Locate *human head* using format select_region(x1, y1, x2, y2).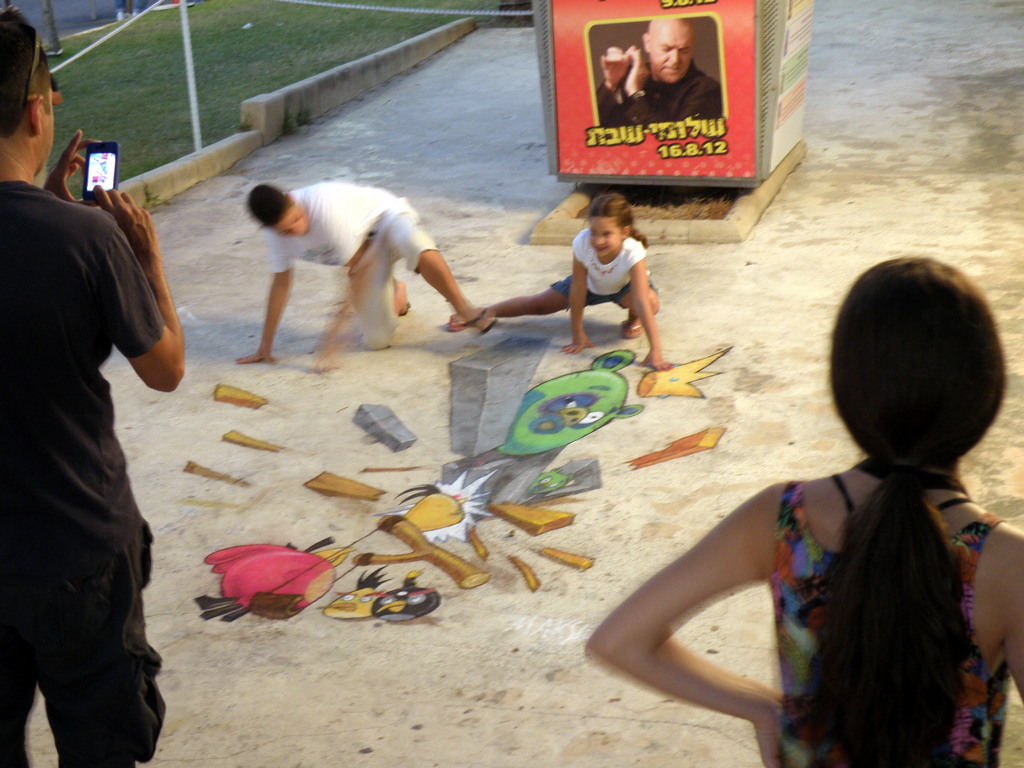
select_region(584, 193, 630, 255).
